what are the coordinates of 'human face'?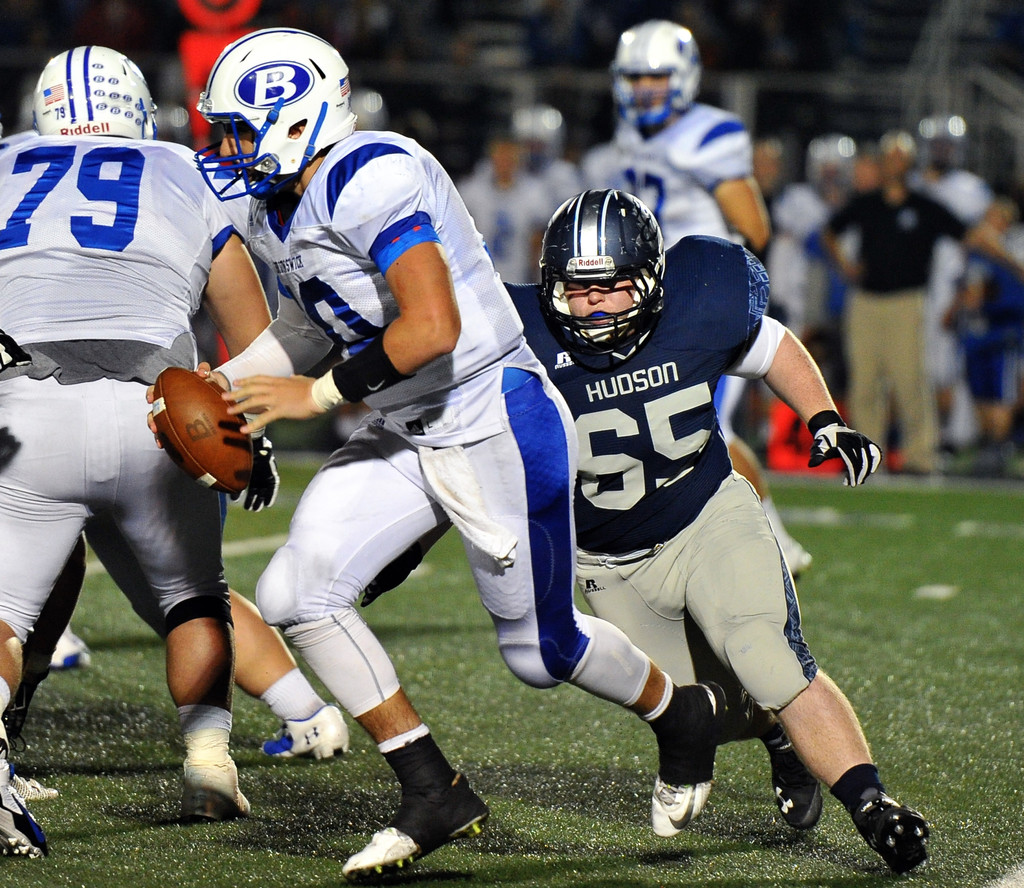
select_region(214, 120, 266, 184).
